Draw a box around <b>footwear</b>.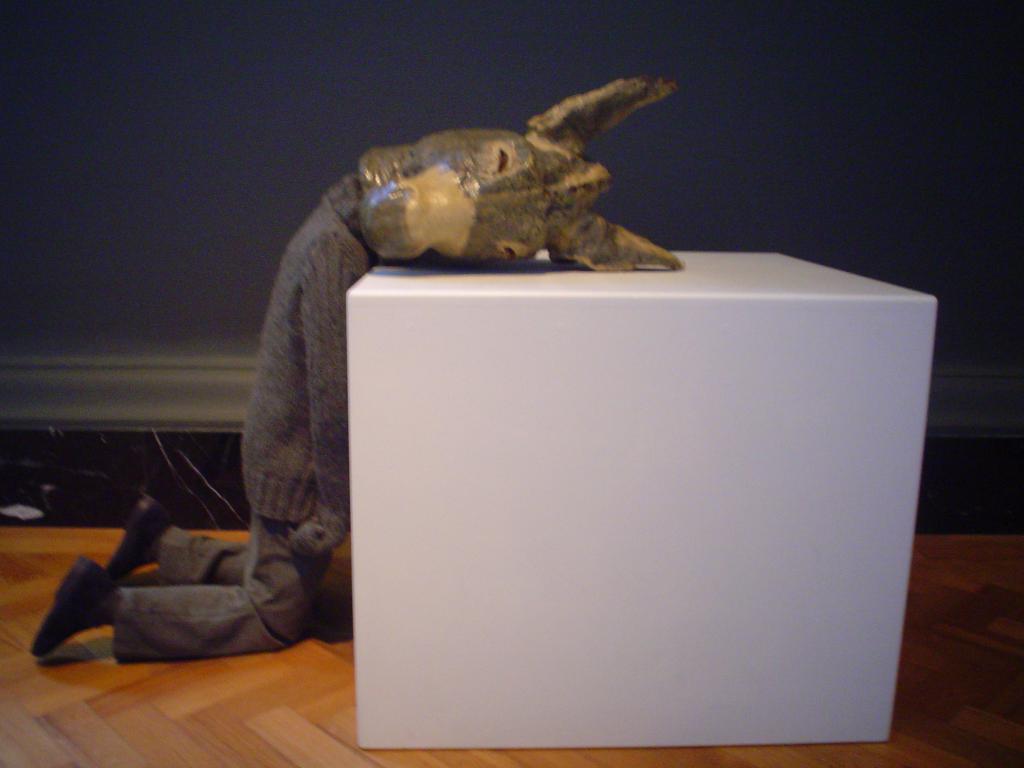
{"left": 104, "top": 499, "right": 179, "bottom": 586}.
